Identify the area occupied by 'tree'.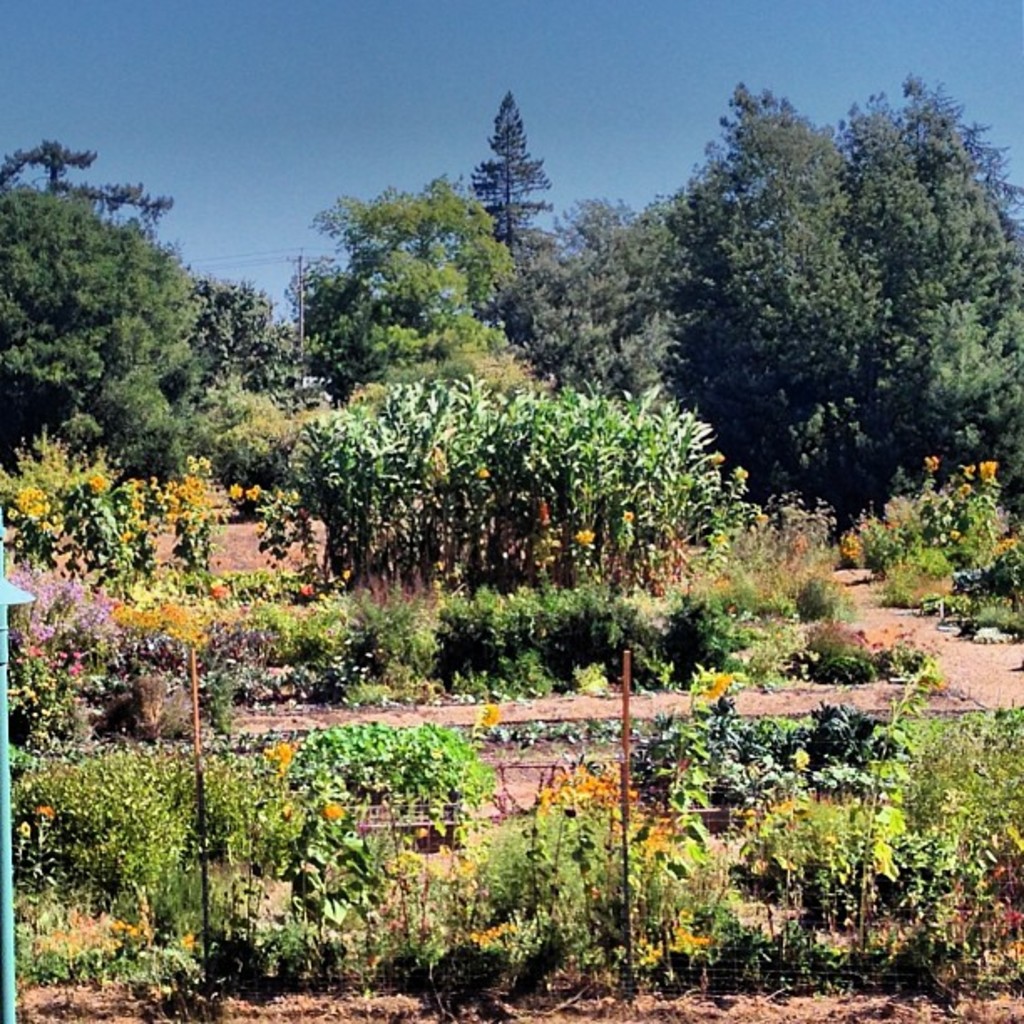
Area: x1=318 y1=176 x2=530 y2=321.
